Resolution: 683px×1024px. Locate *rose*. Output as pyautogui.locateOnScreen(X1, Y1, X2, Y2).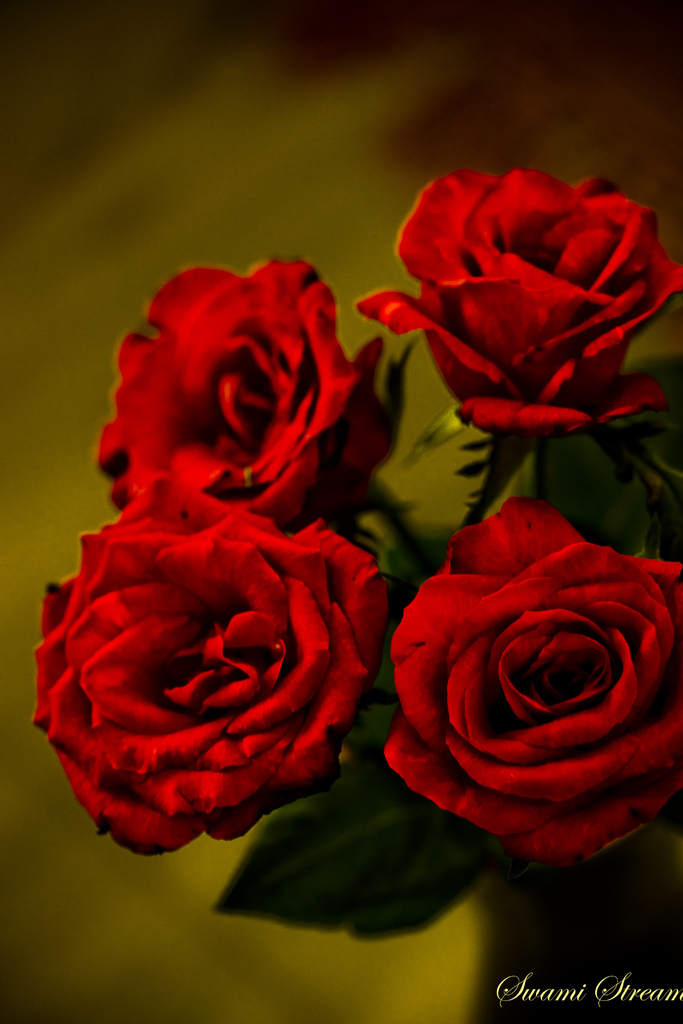
pyautogui.locateOnScreen(381, 498, 682, 867).
